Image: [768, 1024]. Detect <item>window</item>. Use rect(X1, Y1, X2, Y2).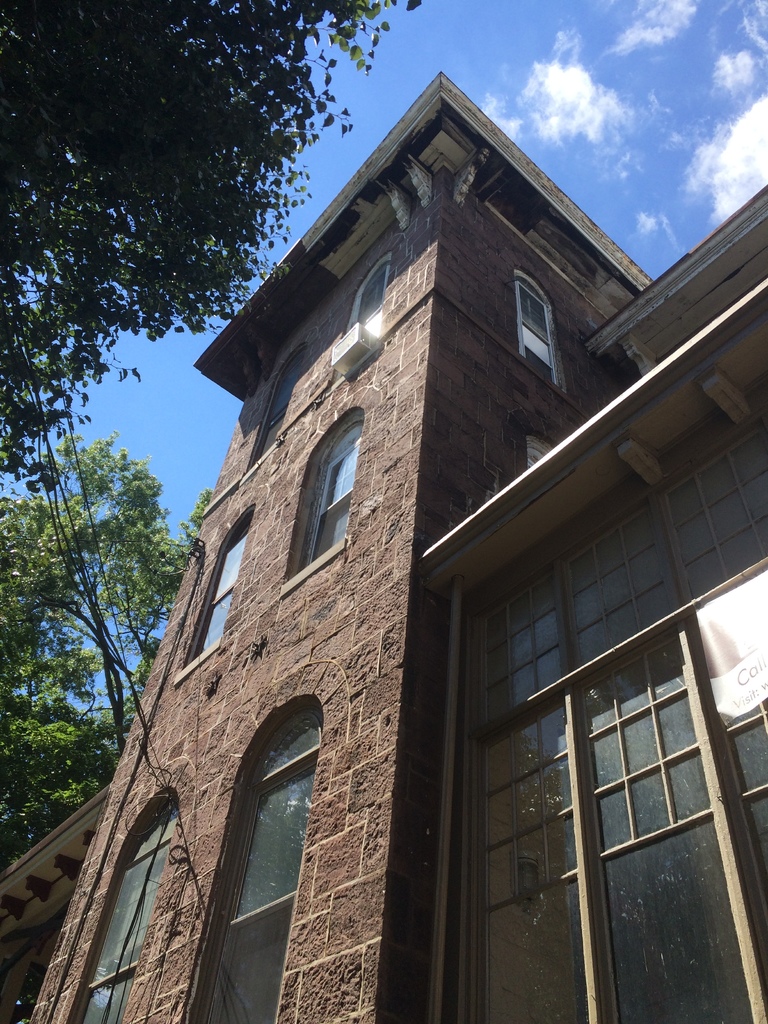
rect(288, 407, 358, 596).
